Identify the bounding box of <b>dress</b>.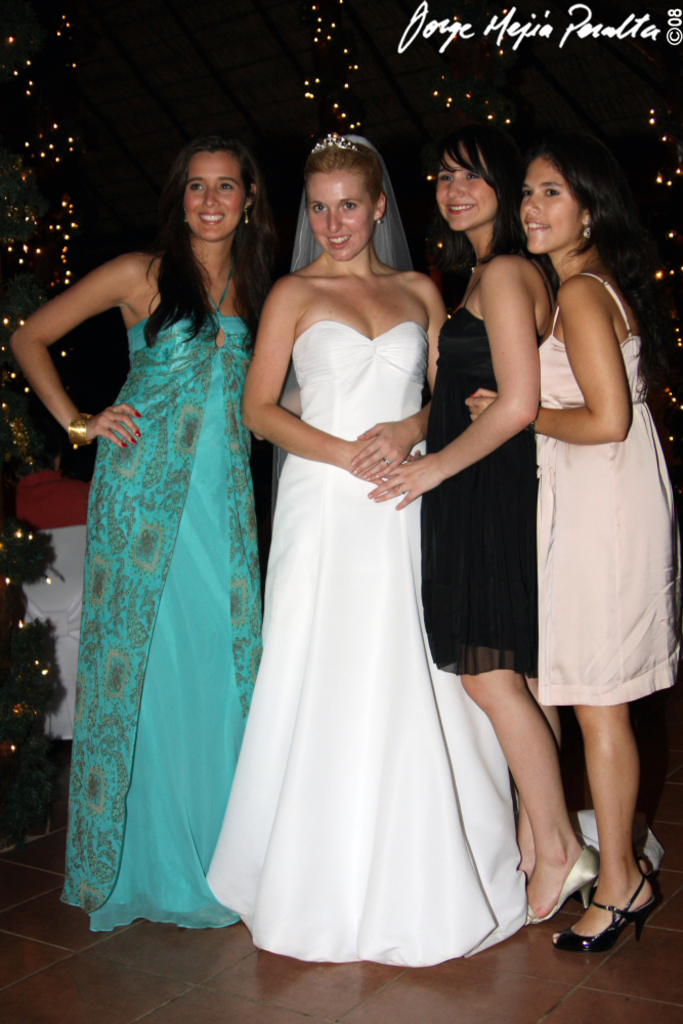
[left=416, top=270, right=536, bottom=675].
